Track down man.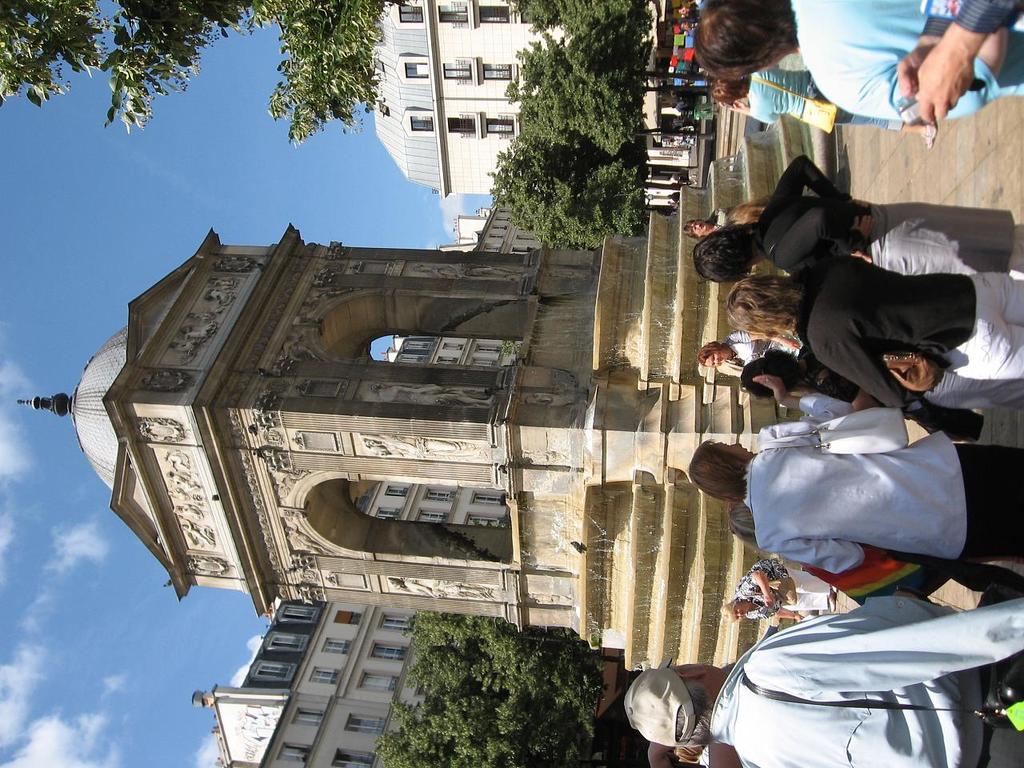
Tracked to (681,445,1023,569).
